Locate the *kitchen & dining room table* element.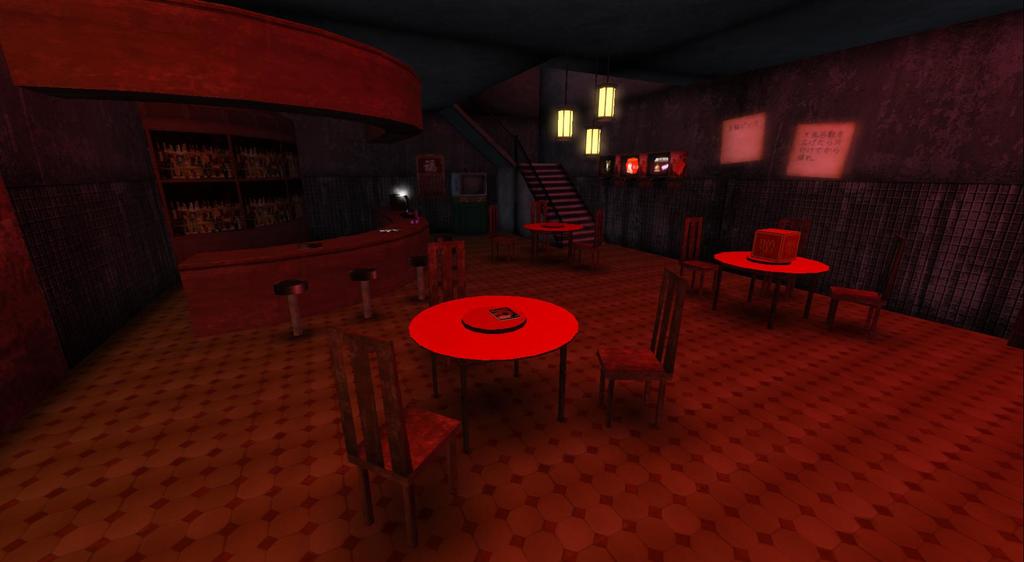
Element bbox: box=[326, 264, 689, 555].
